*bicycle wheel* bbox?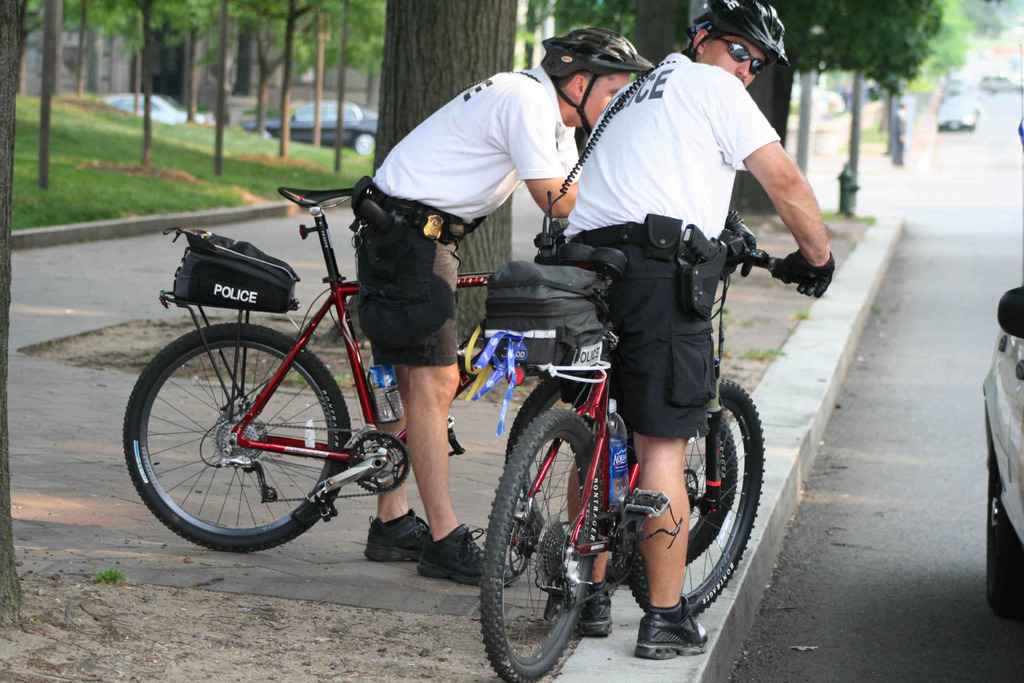
{"x1": 118, "y1": 317, "x2": 358, "y2": 548}
